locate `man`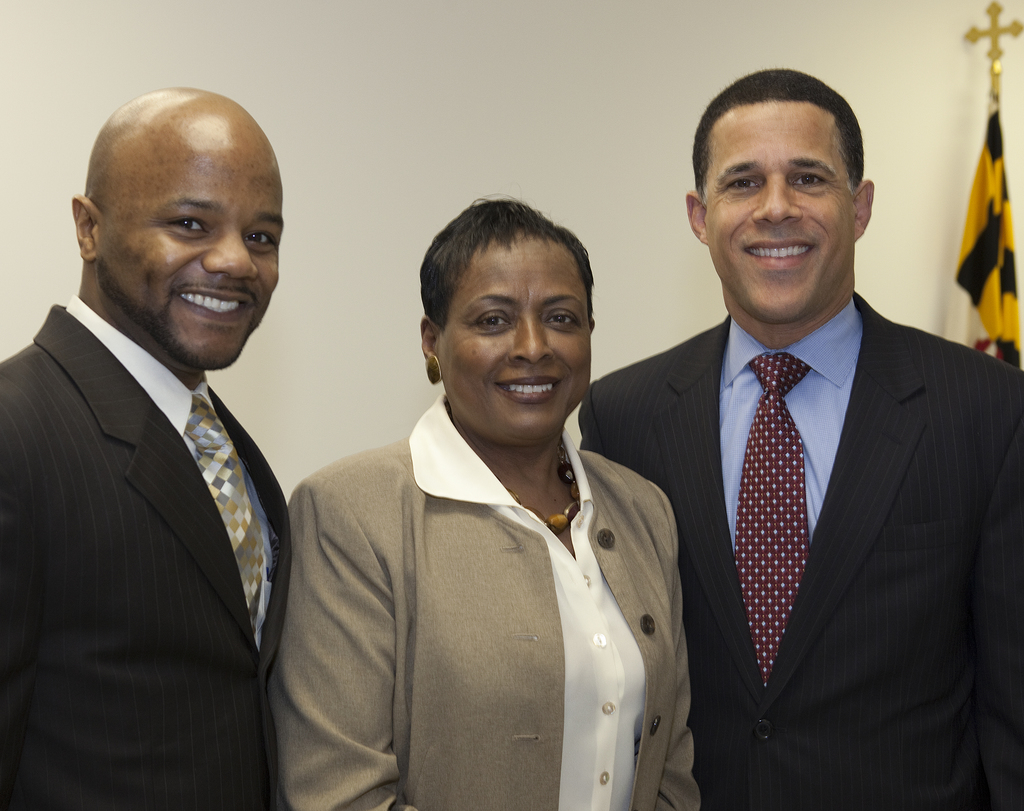
[1,73,338,805]
